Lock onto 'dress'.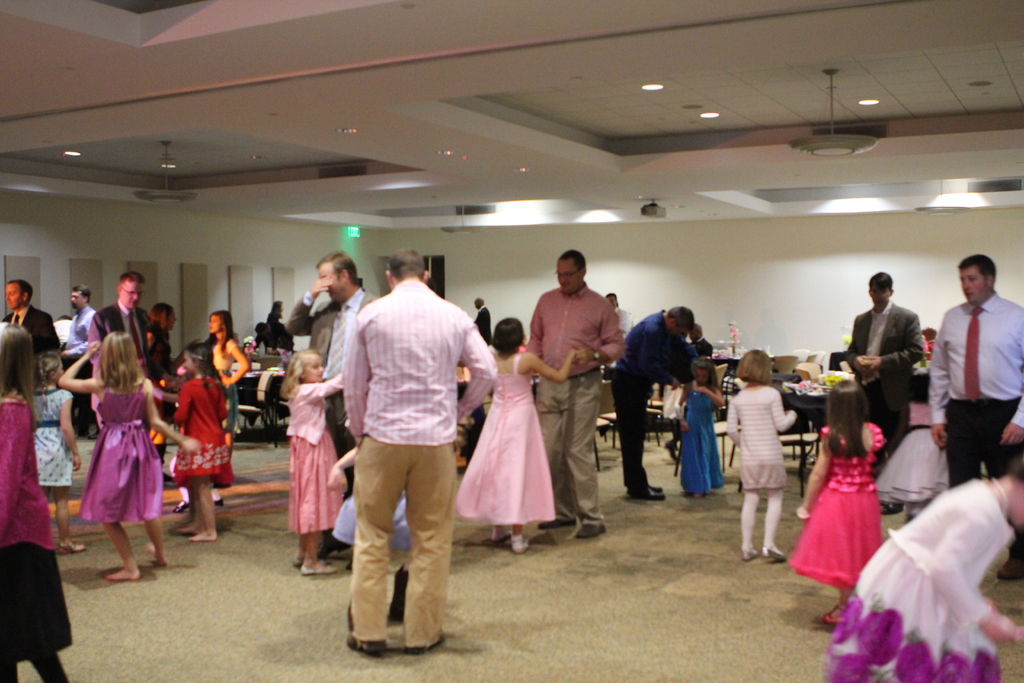
Locked: l=31, t=388, r=72, b=488.
